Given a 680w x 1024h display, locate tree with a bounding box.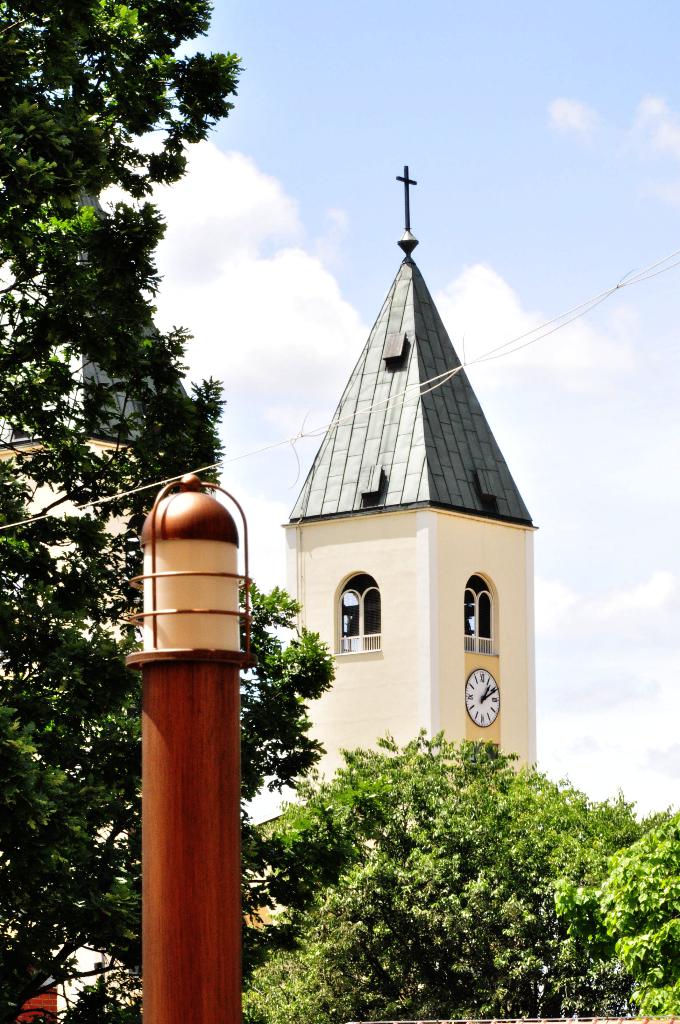
Located: pyautogui.locateOnScreen(236, 728, 679, 1023).
